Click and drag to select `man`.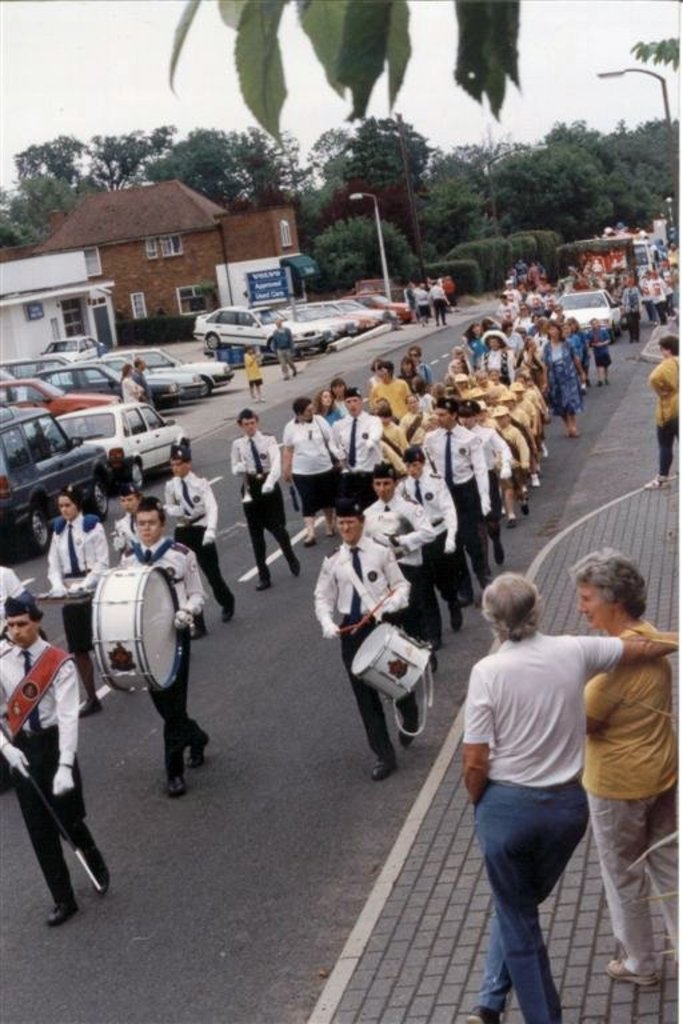
Selection: (left=454, top=568, right=643, bottom=1005).
